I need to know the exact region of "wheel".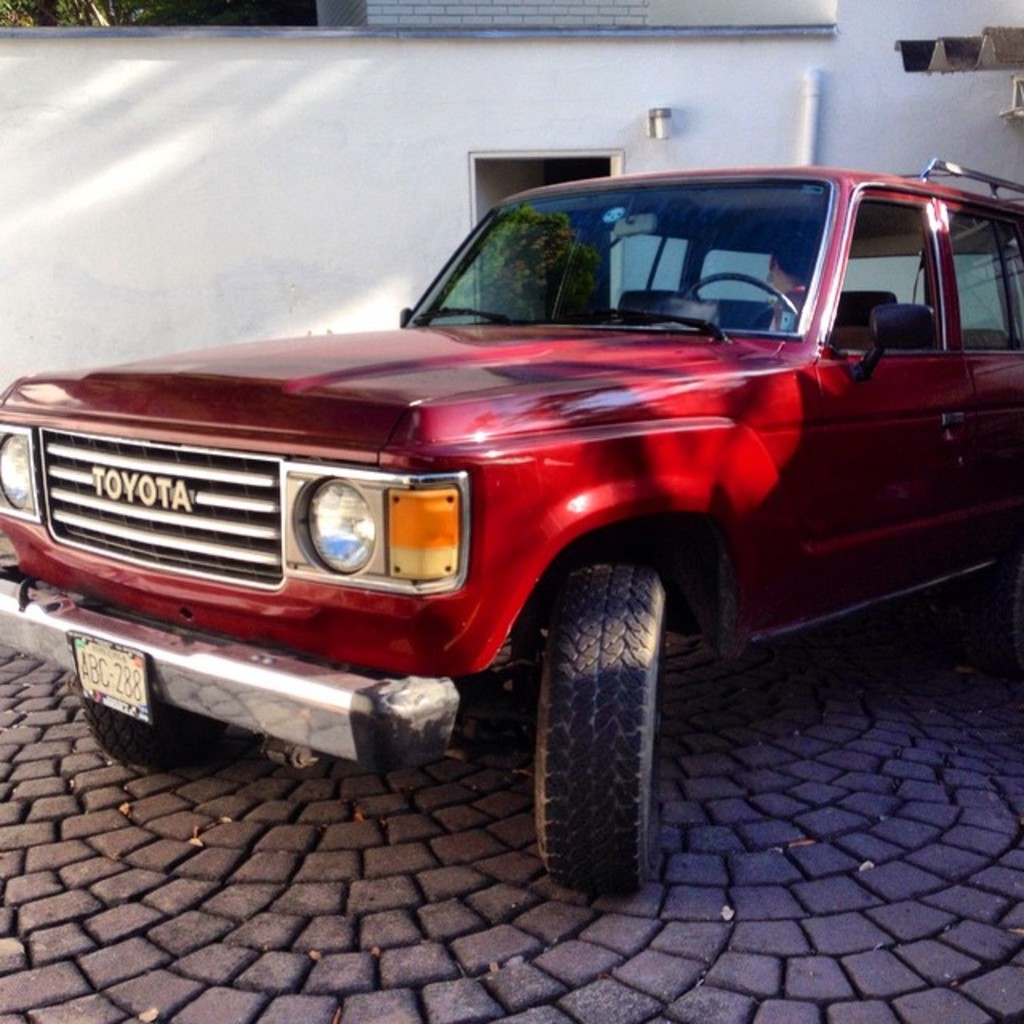
Region: 515, 576, 680, 896.
